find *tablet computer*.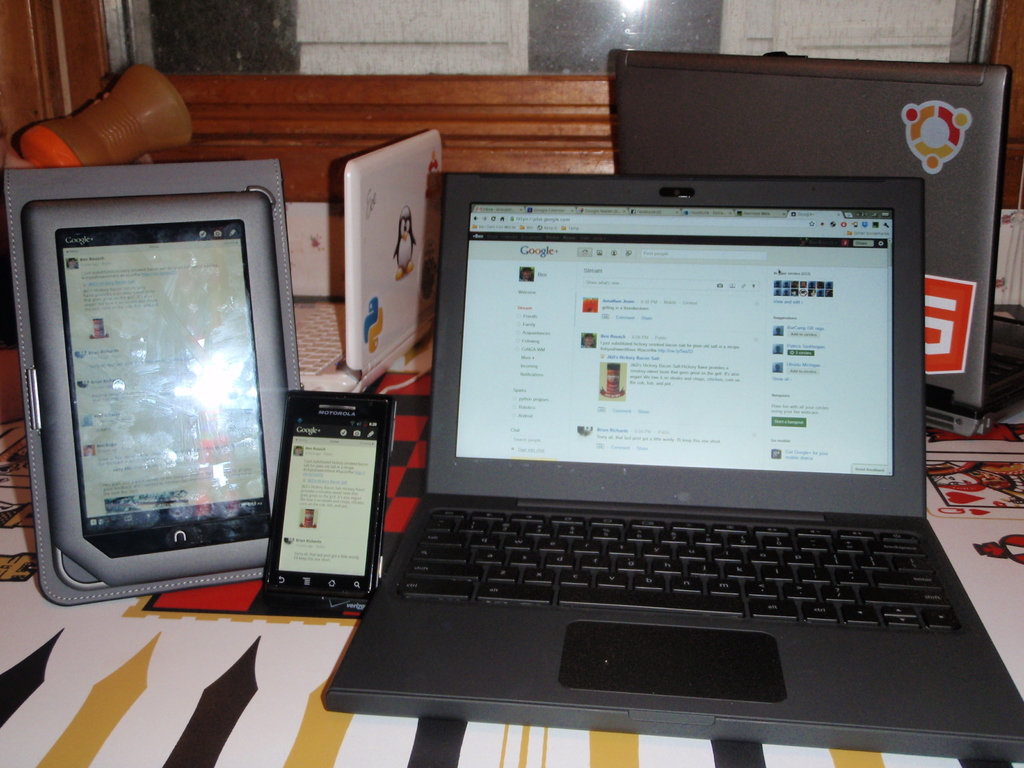
rect(29, 195, 291, 589).
